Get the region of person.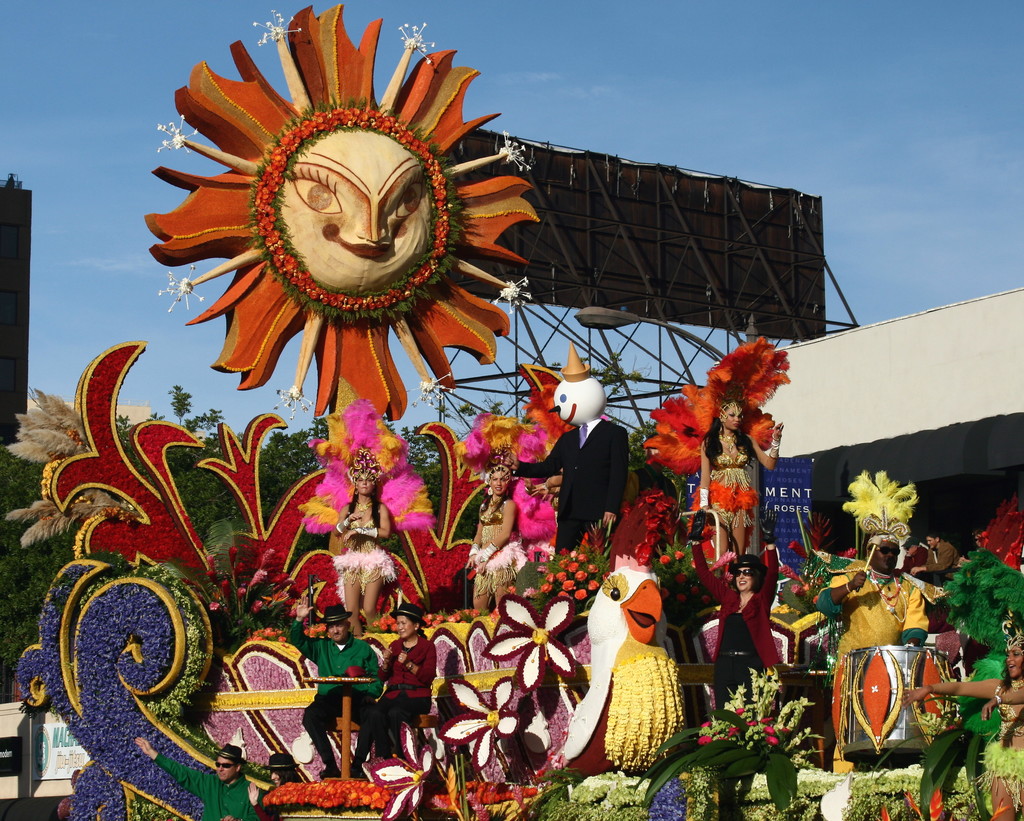
select_region(244, 749, 296, 819).
